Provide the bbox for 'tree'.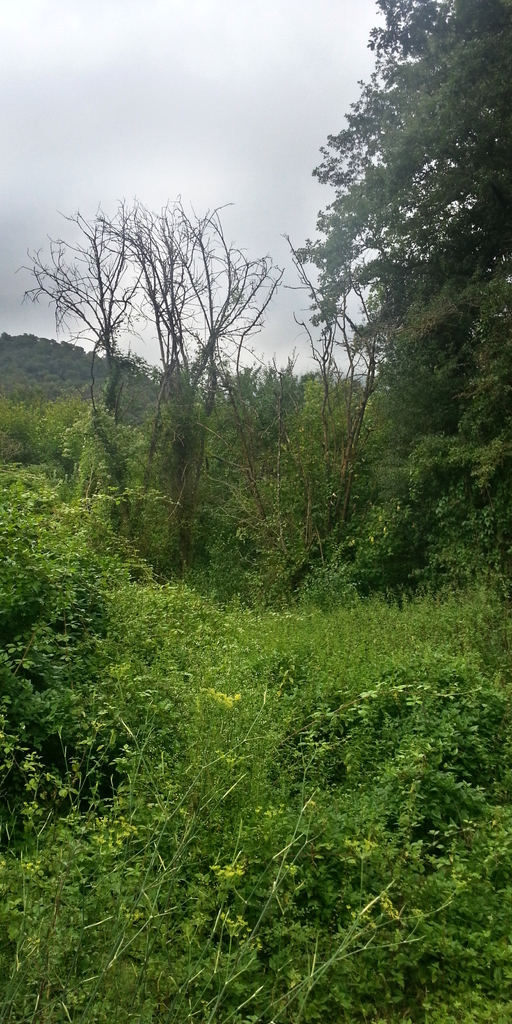
BBox(290, 29, 499, 575).
